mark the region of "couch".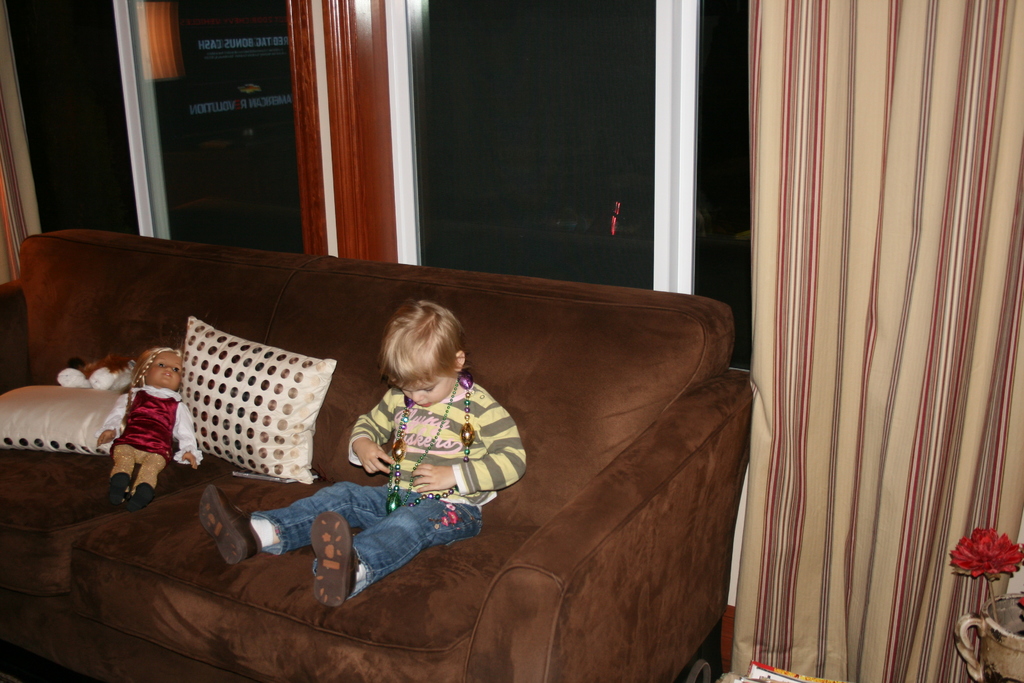
Region: region(0, 222, 755, 682).
